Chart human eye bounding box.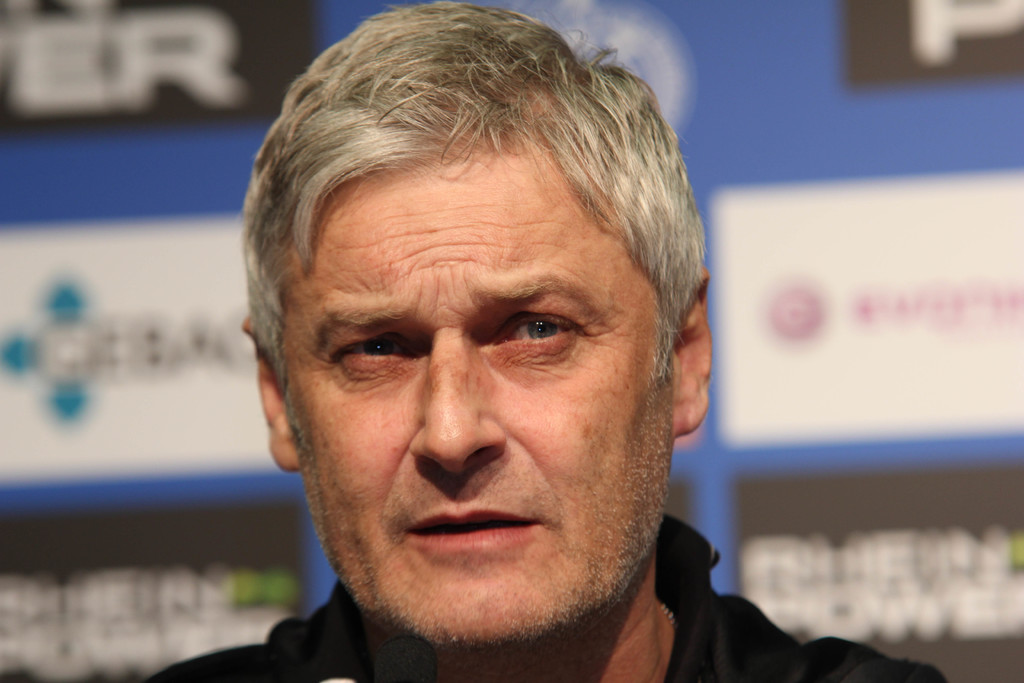
Charted: locate(324, 334, 421, 372).
